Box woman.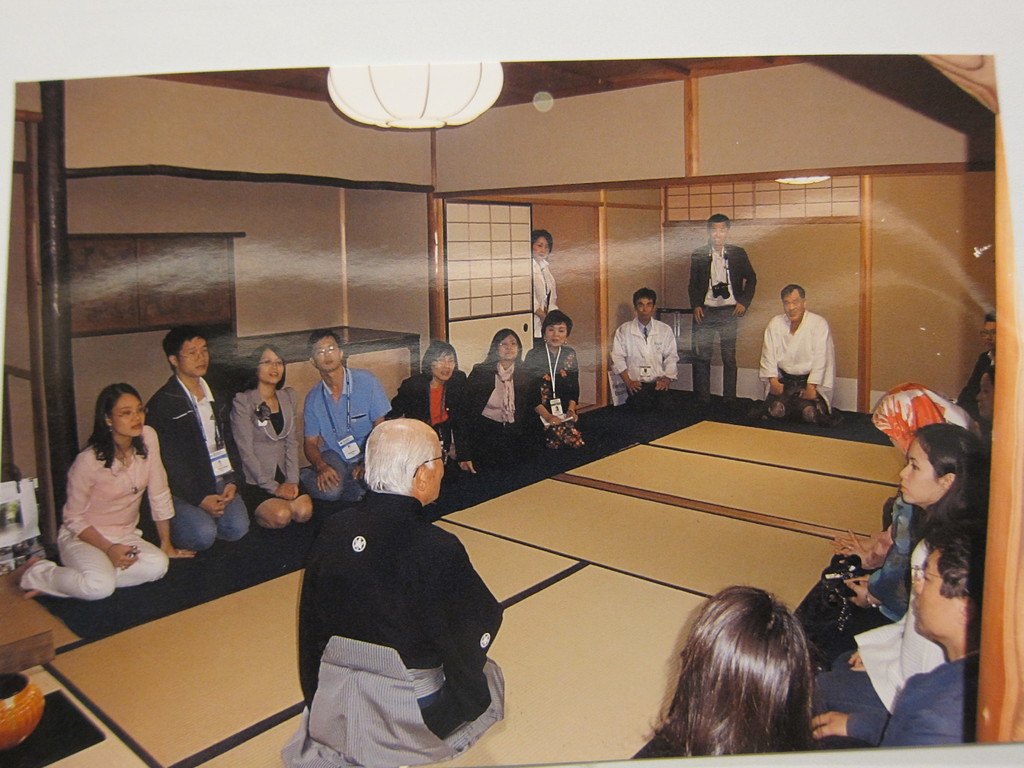
select_region(521, 307, 586, 454).
